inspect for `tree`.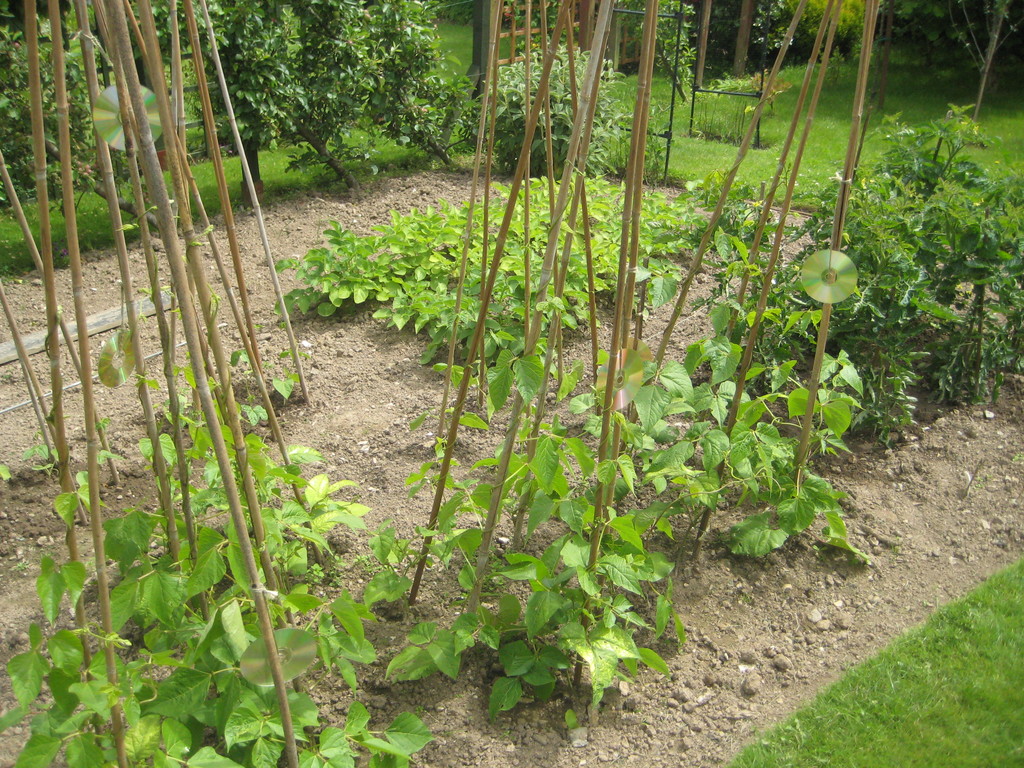
Inspection: bbox(48, 0, 490, 211).
